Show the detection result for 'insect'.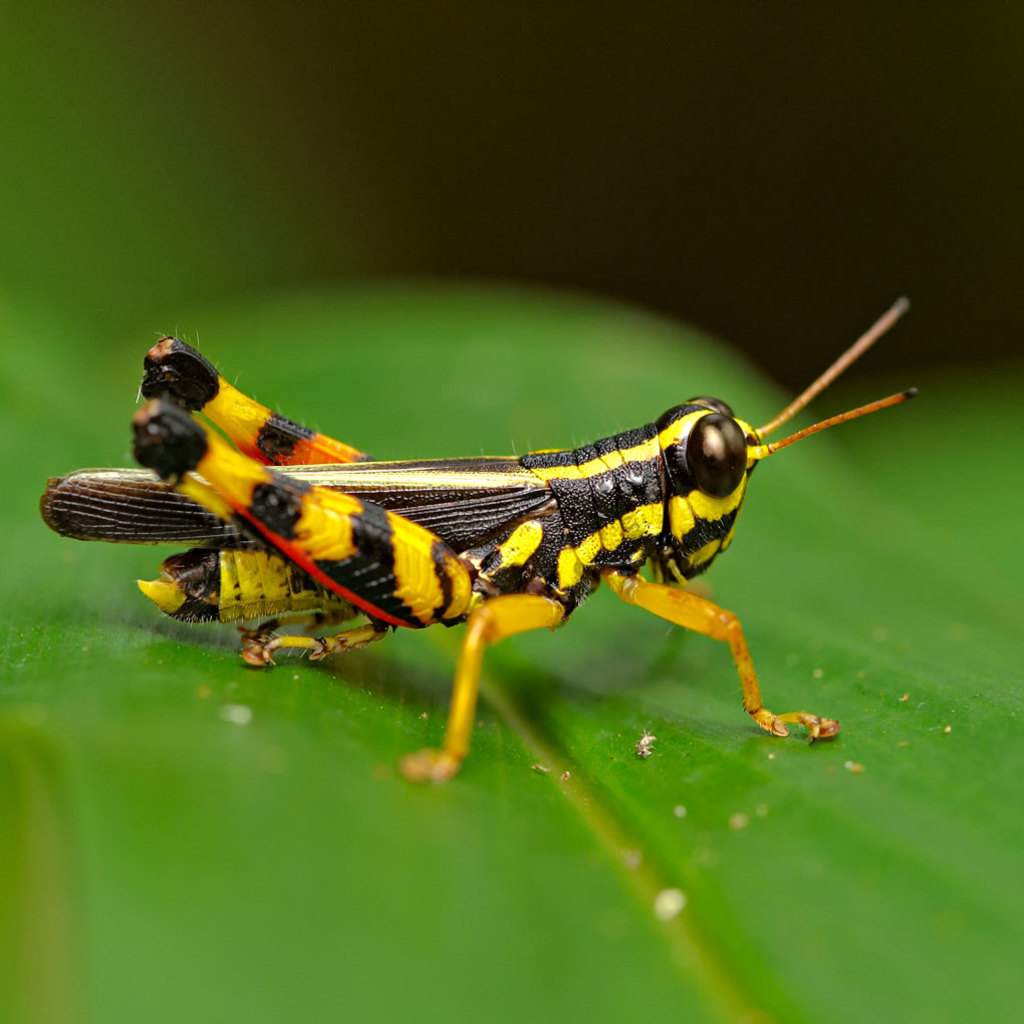
BBox(29, 280, 941, 824).
